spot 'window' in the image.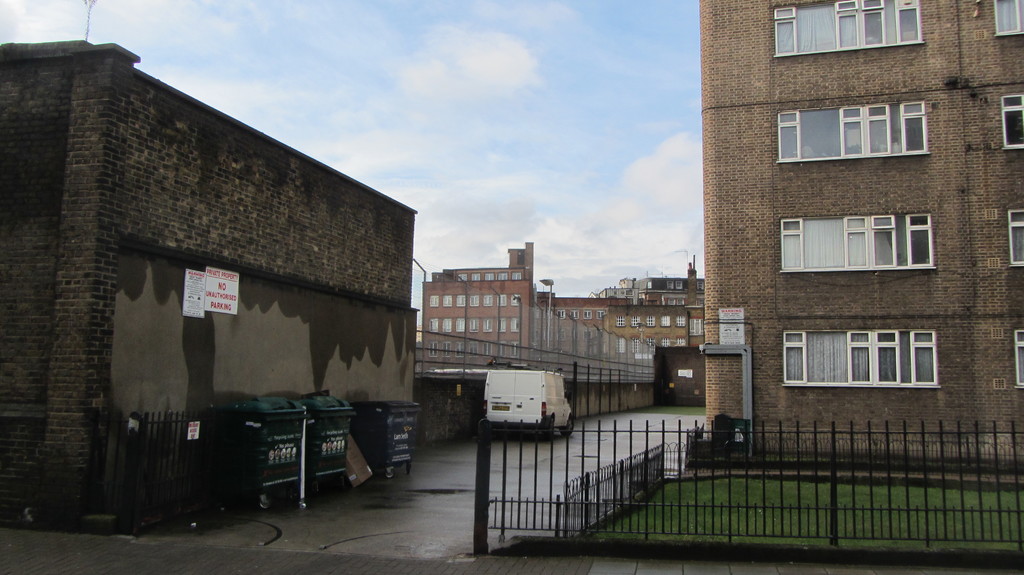
'window' found at 499 318 506 332.
